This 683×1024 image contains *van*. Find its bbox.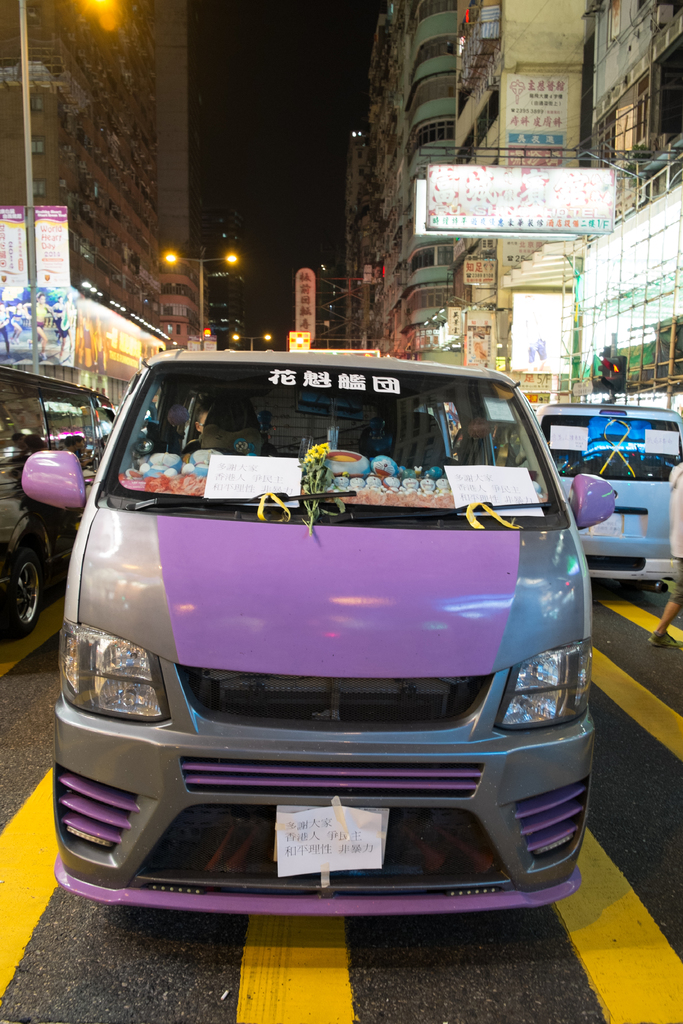
region(538, 396, 682, 586).
